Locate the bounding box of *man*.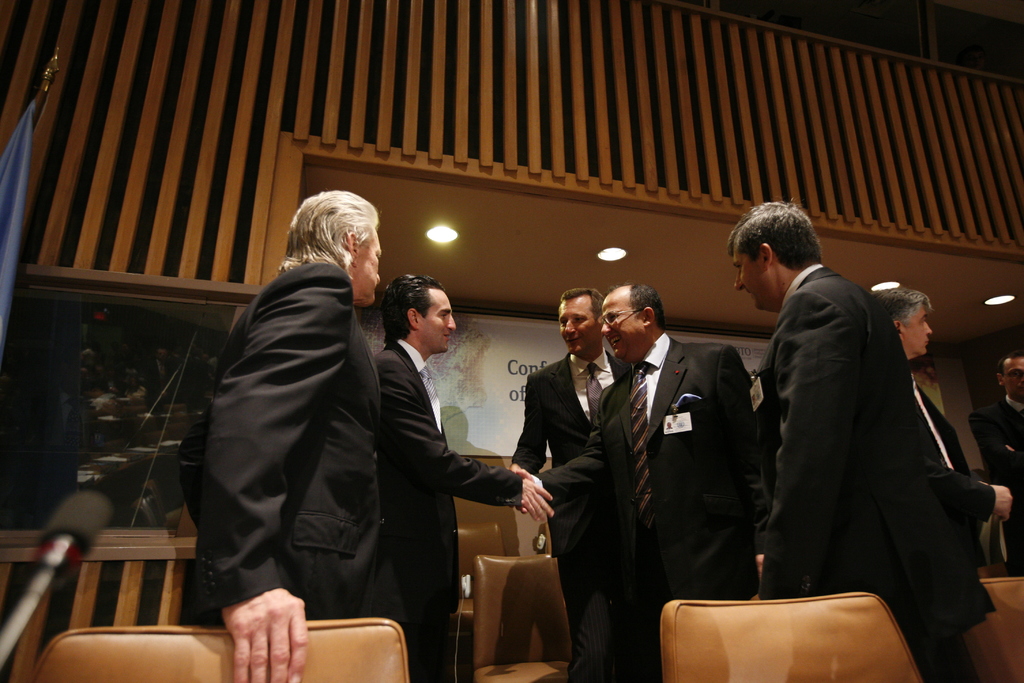
Bounding box: [368, 273, 556, 682].
